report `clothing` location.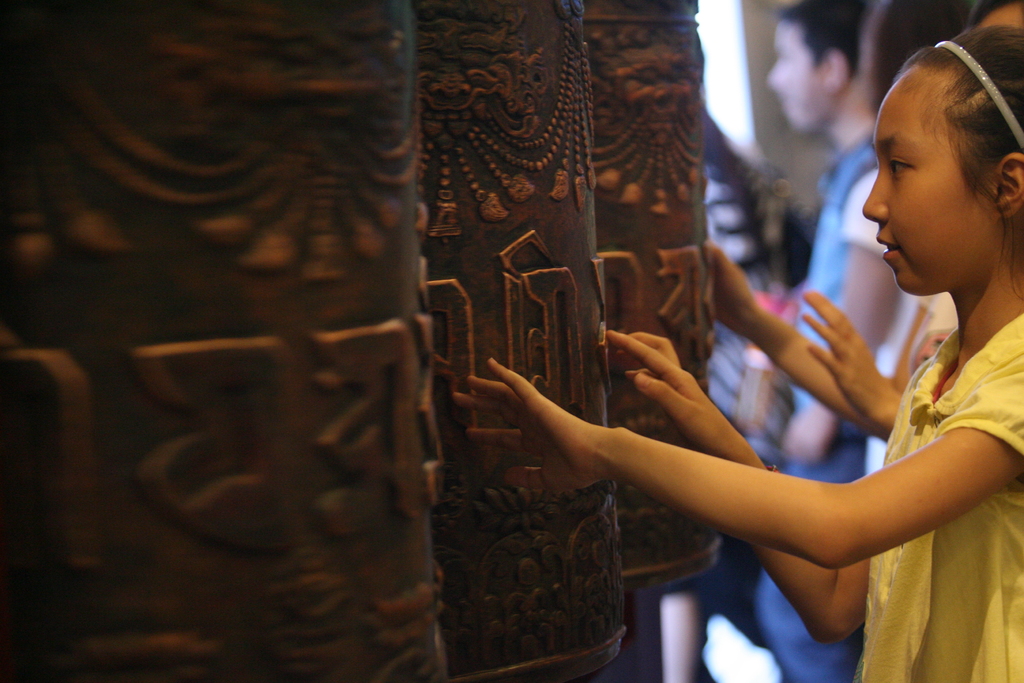
Report: bbox=[755, 126, 929, 682].
